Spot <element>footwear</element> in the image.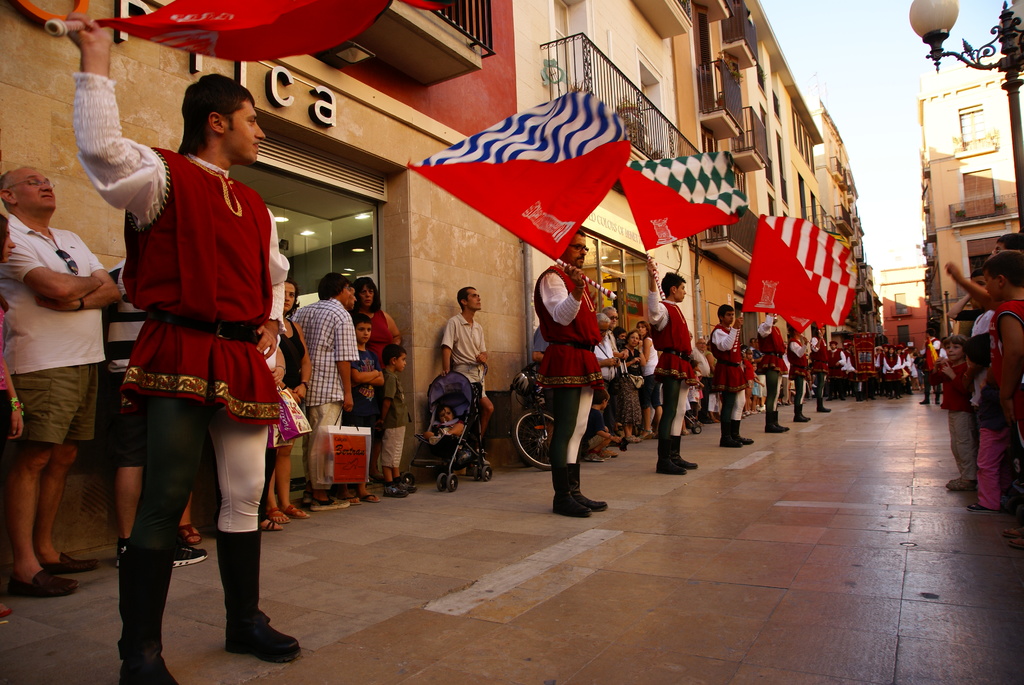
<element>footwear</element> found at [left=967, top=500, right=998, bottom=514].
